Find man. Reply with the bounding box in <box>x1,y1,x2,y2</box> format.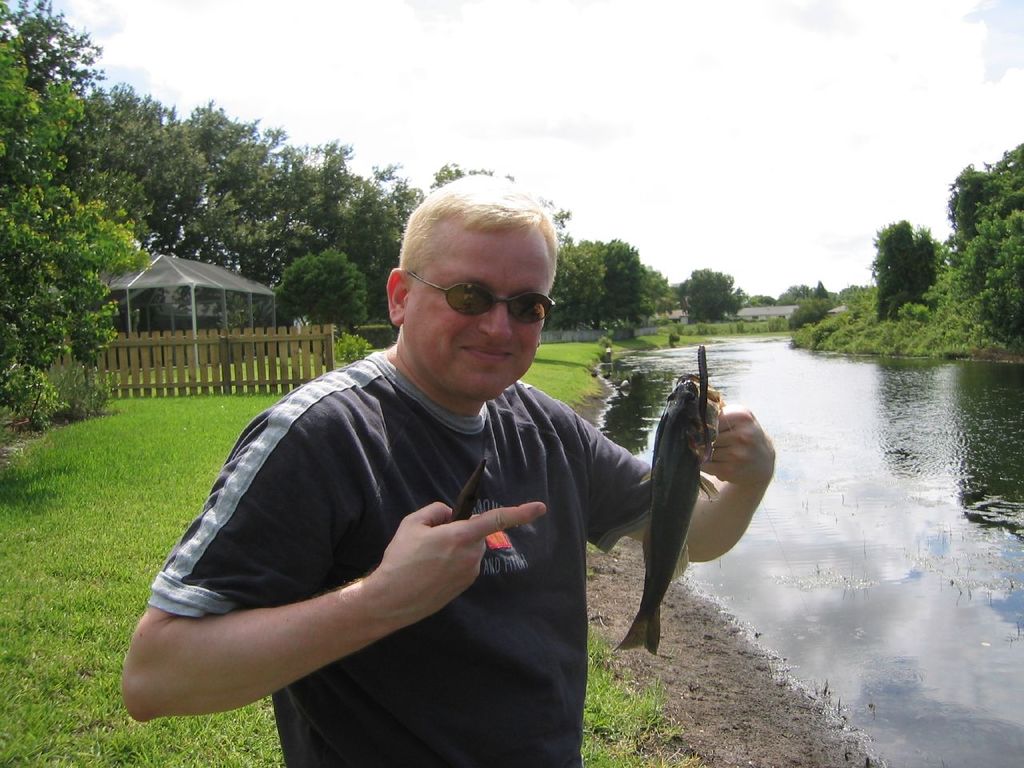
<box>132,191,739,749</box>.
